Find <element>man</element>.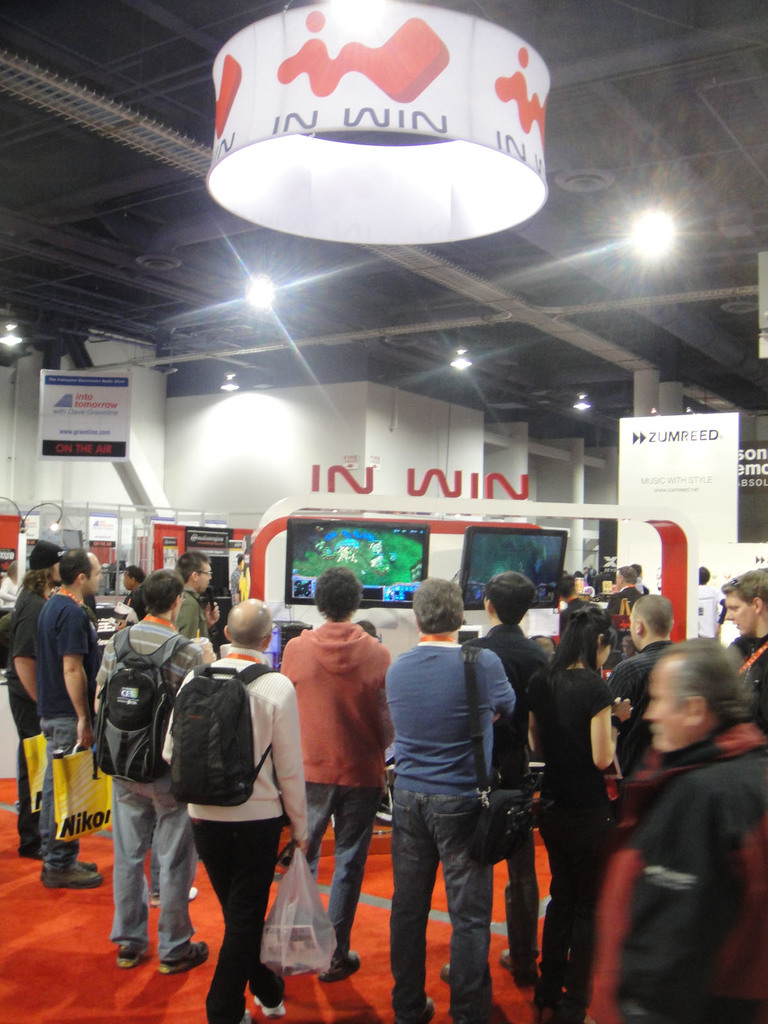
[715, 568, 767, 732].
